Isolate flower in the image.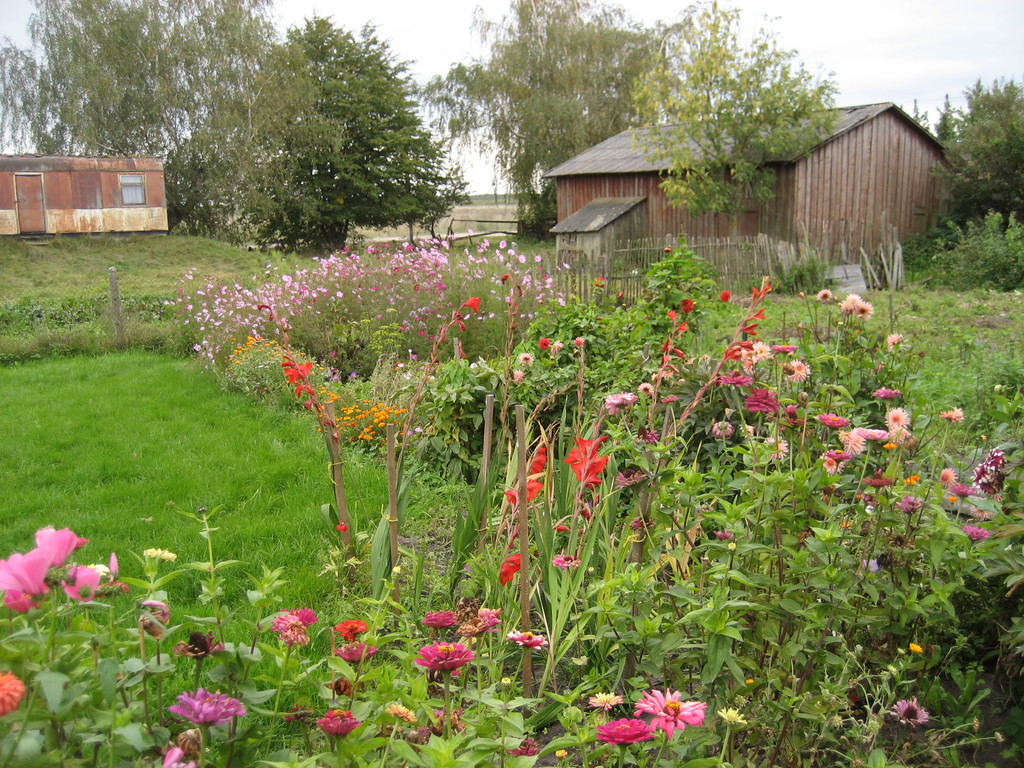
Isolated region: BBox(594, 274, 607, 287).
